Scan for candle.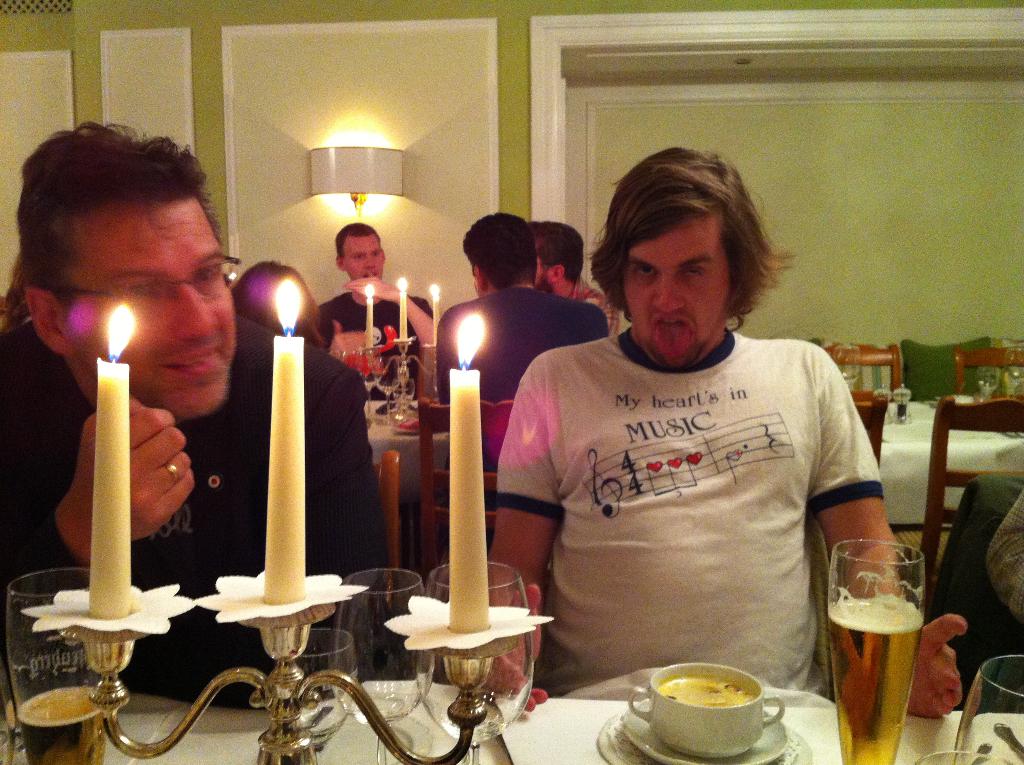
Scan result: 87/305/138/618.
